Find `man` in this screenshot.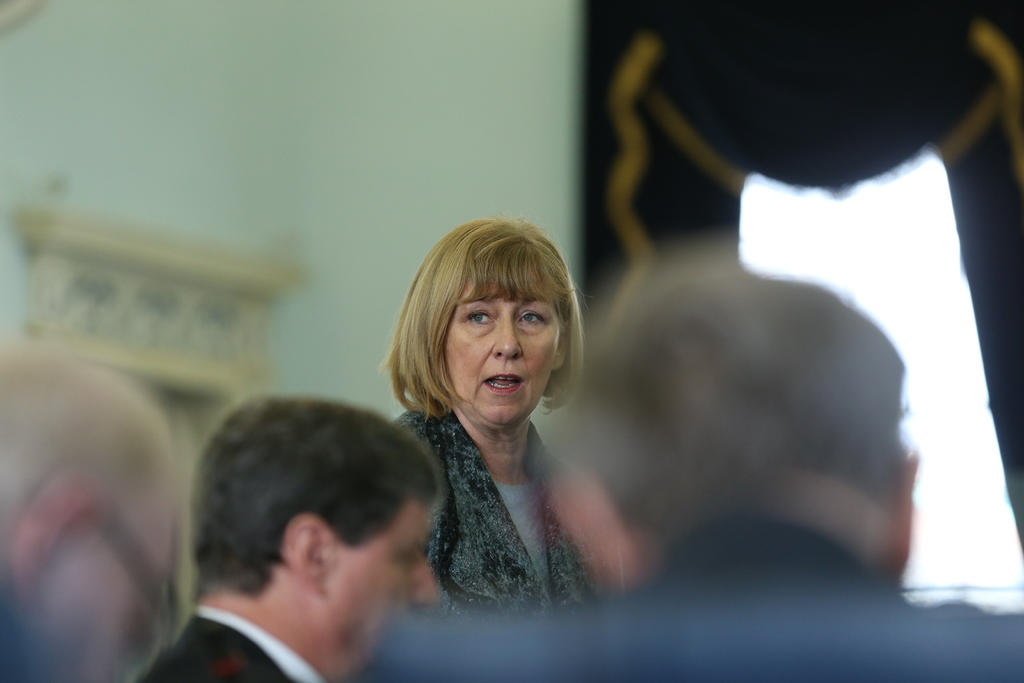
The bounding box for `man` is box=[127, 395, 499, 681].
